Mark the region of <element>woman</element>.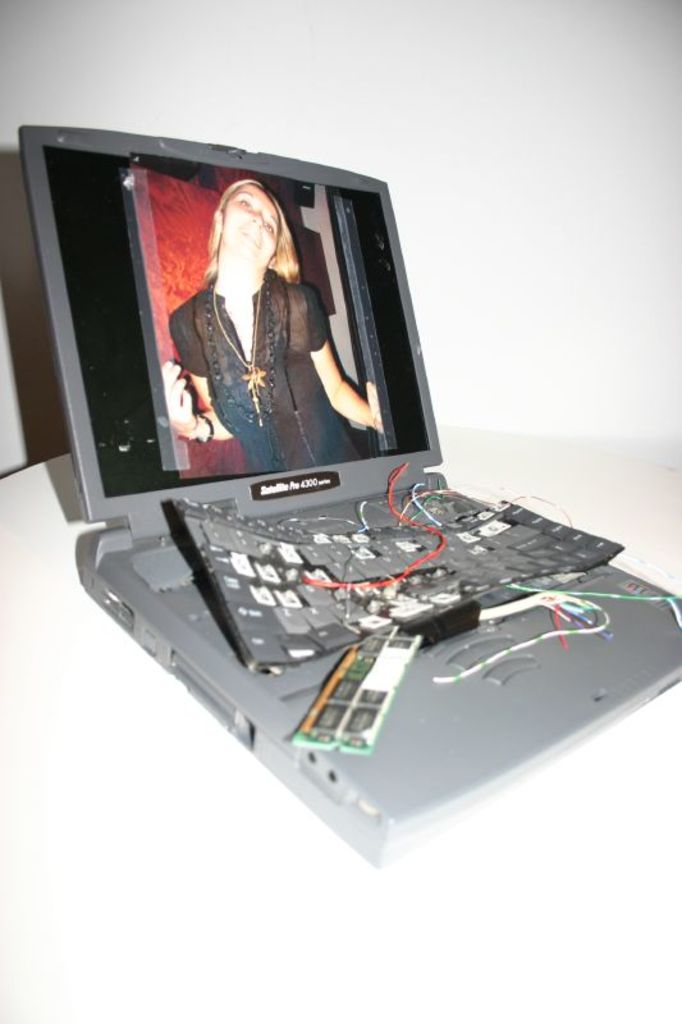
Region: Rect(164, 180, 388, 470).
